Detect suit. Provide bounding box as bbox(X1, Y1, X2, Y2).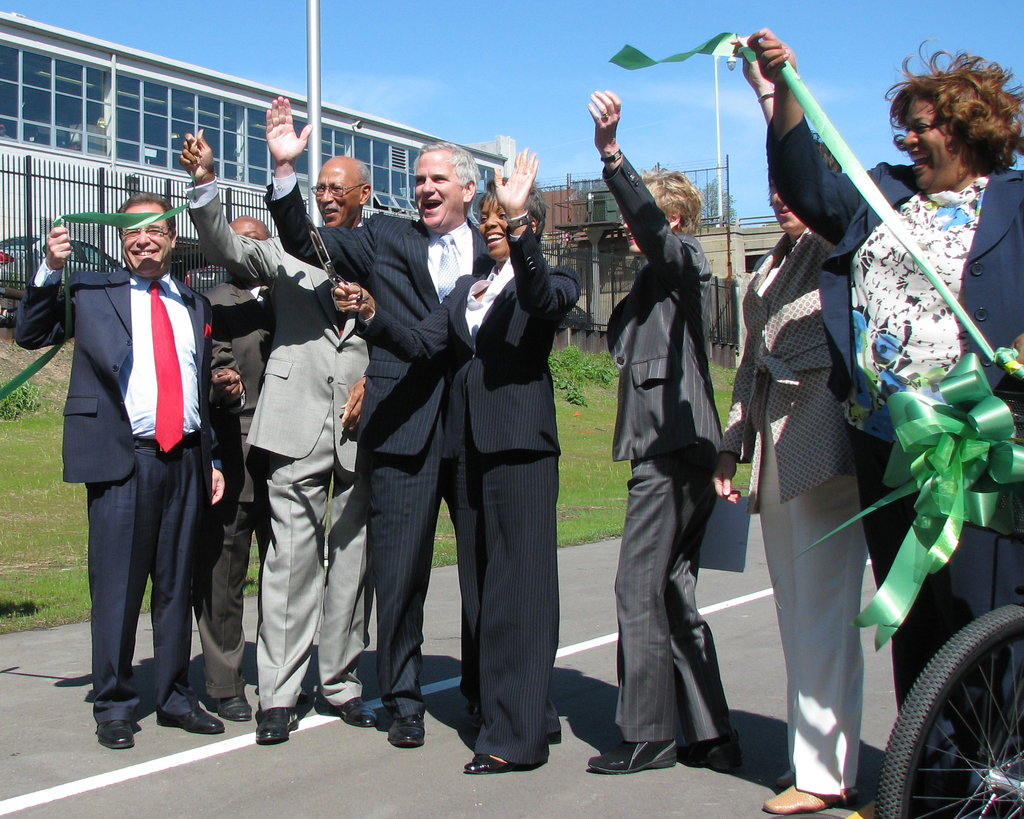
bbox(61, 201, 220, 760).
